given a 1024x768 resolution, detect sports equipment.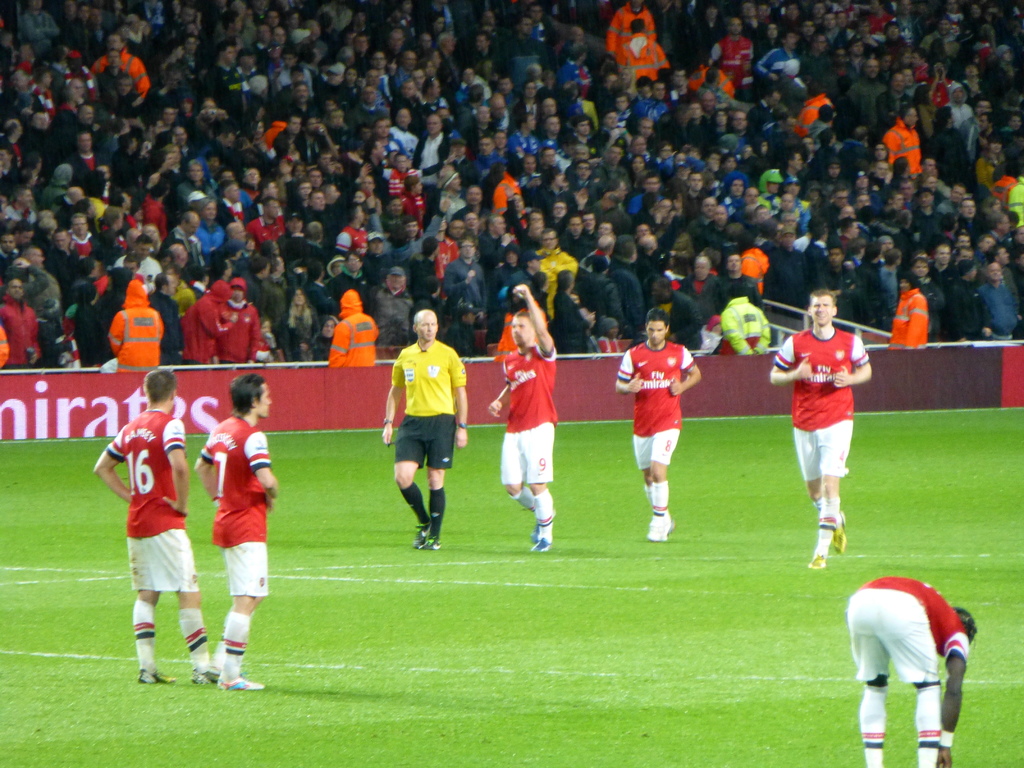
(134, 669, 175, 682).
